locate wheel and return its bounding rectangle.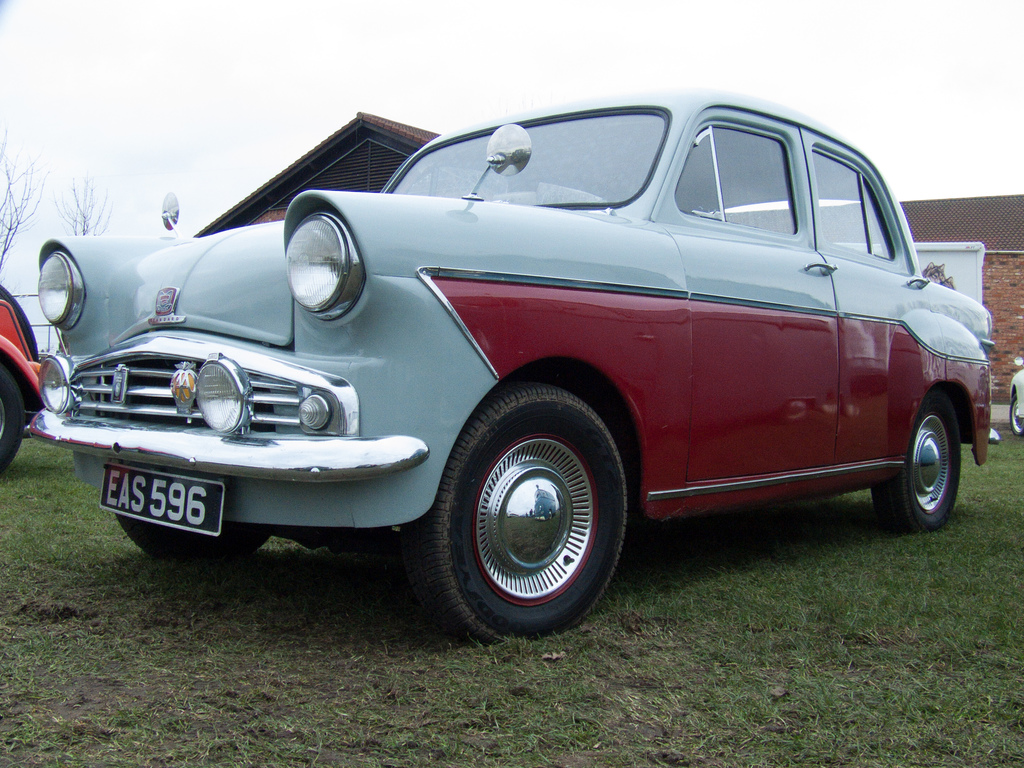
(1009,395,1023,437).
